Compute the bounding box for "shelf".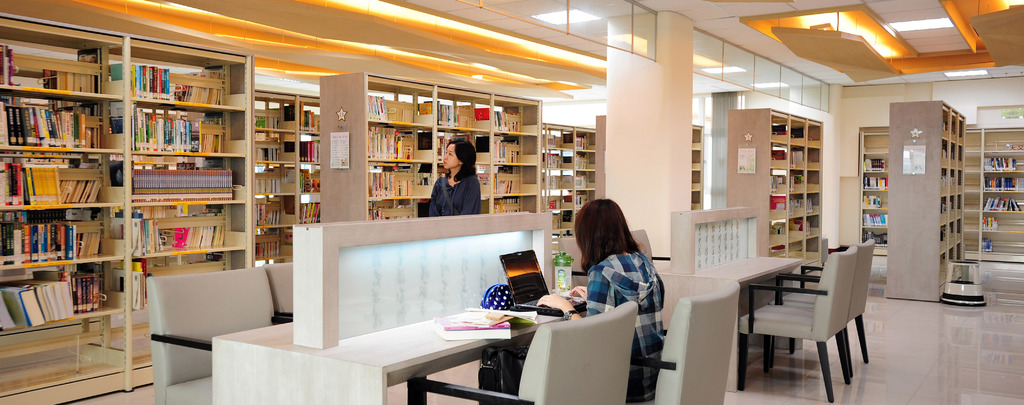
bbox(984, 208, 1023, 224).
